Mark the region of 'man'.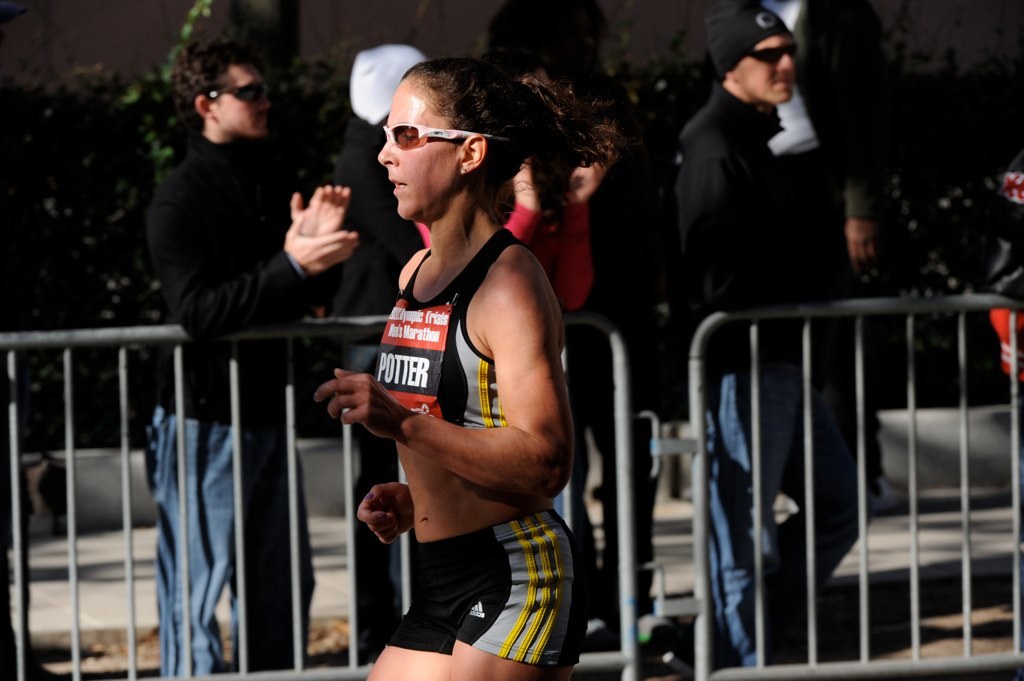
Region: (675, 0, 902, 664).
